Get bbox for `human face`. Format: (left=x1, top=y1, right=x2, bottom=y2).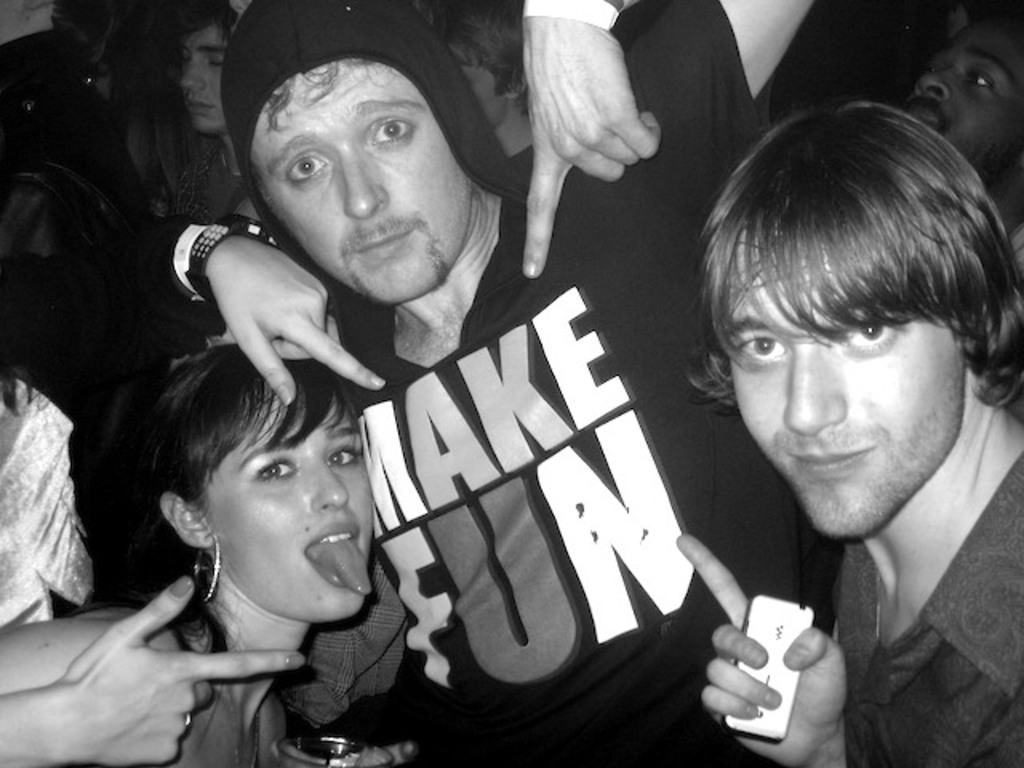
(left=909, top=30, right=1022, bottom=178).
